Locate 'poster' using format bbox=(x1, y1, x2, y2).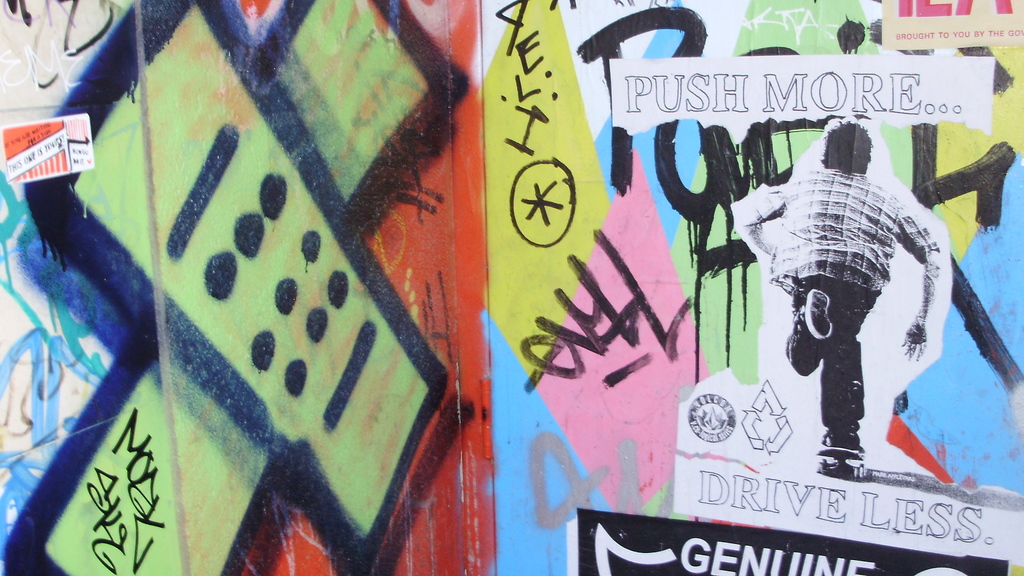
bbox=(0, 0, 1021, 575).
